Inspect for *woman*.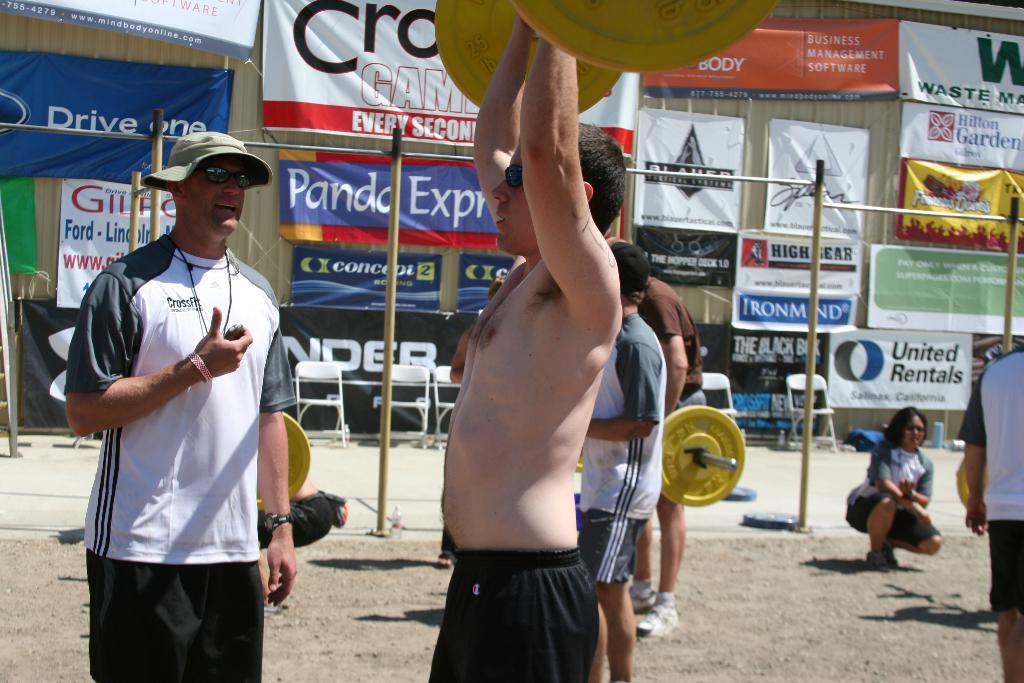
Inspection: (839, 409, 941, 568).
